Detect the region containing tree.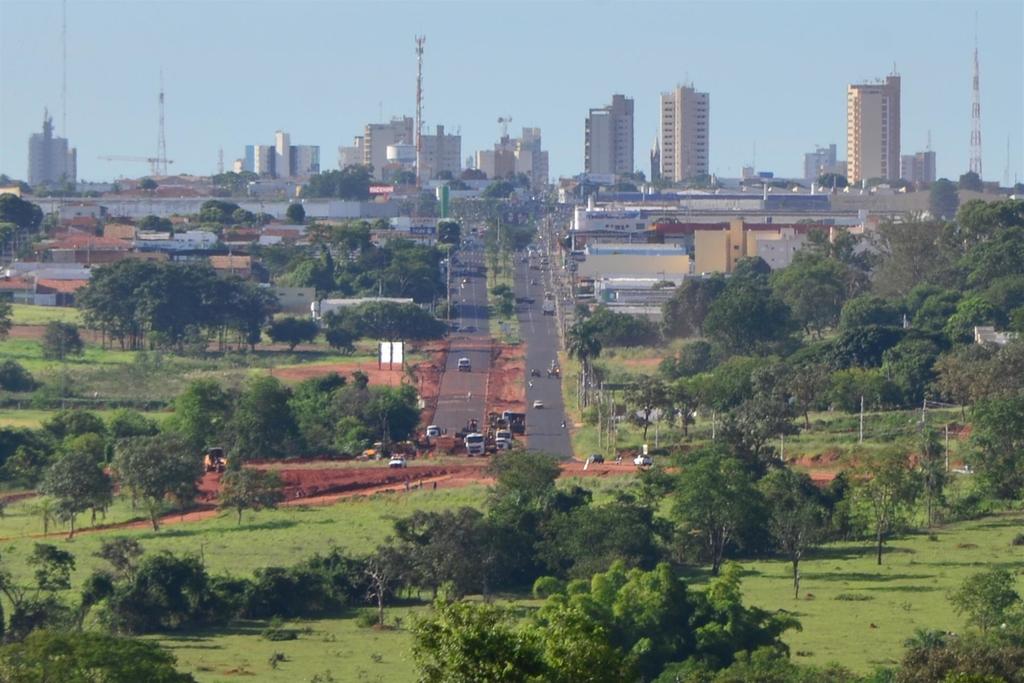
894/571/1021/681.
